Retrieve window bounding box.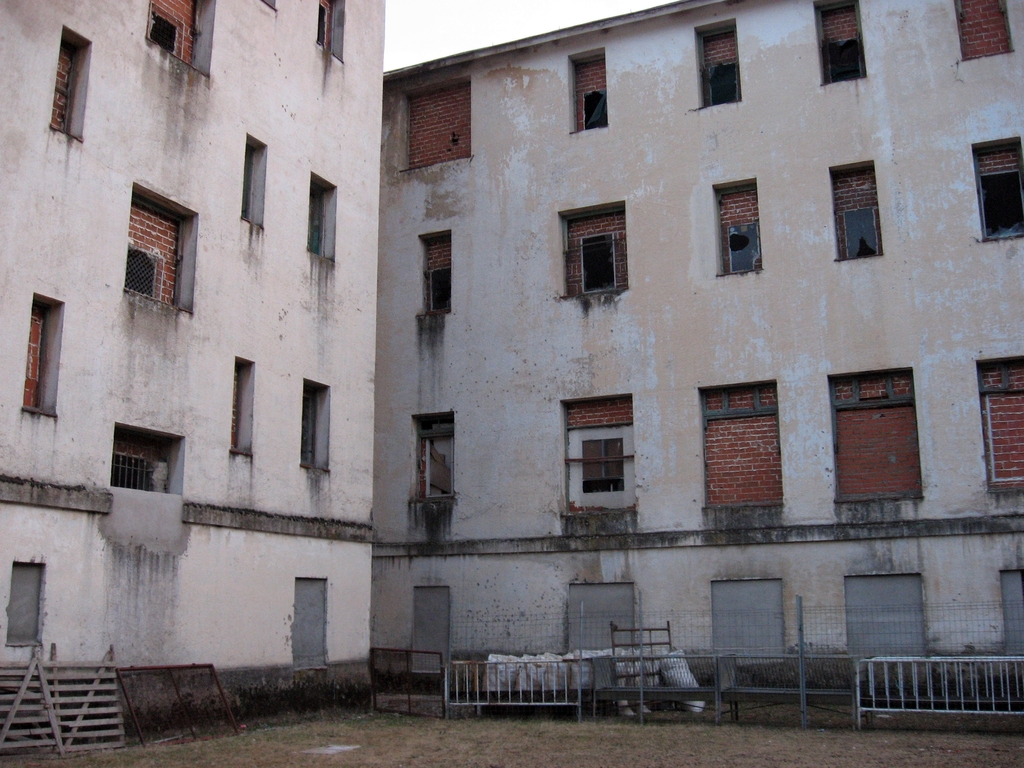
Bounding box: crop(29, 291, 65, 415).
